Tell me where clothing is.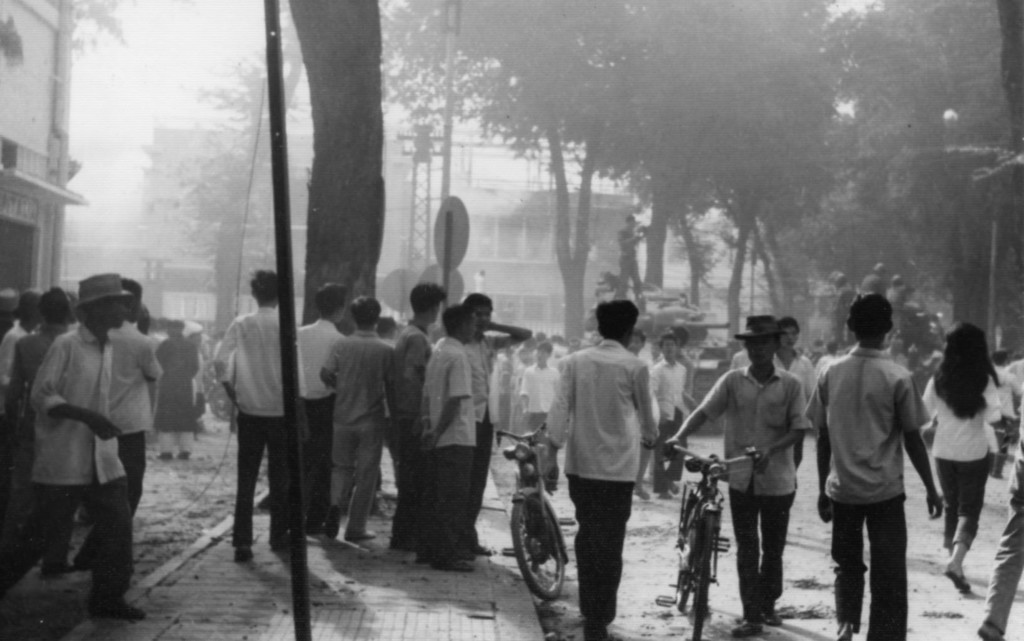
clothing is at 638 344 651 402.
